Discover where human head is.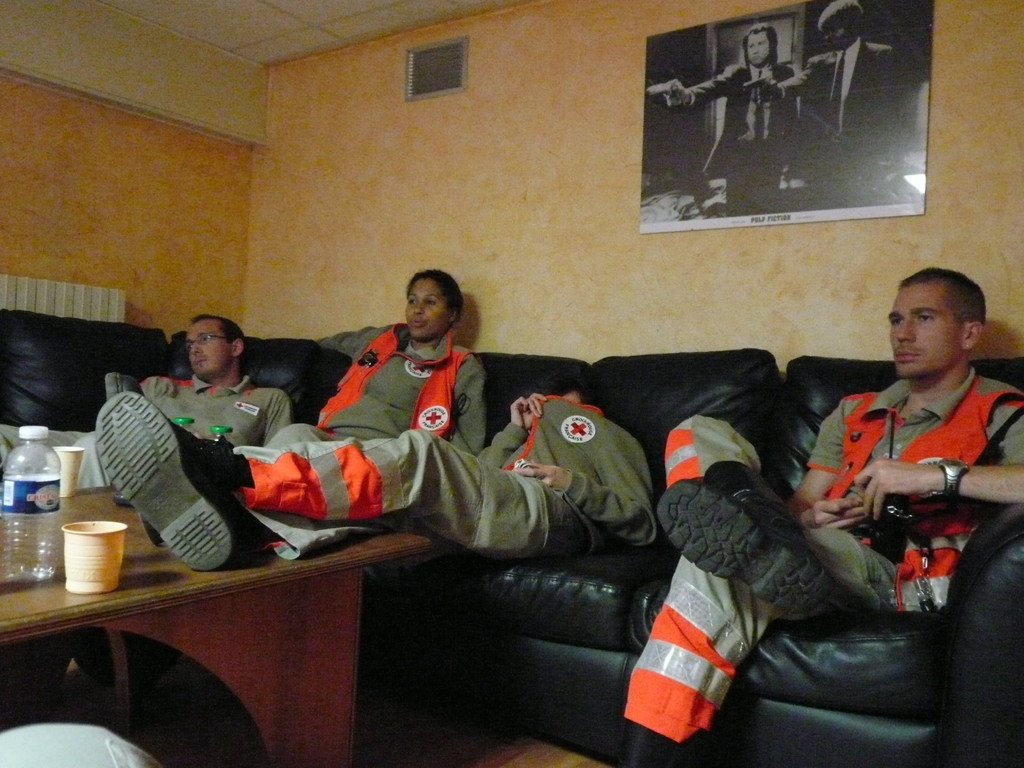
Discovered at box=[820, 0, 864, 47].
